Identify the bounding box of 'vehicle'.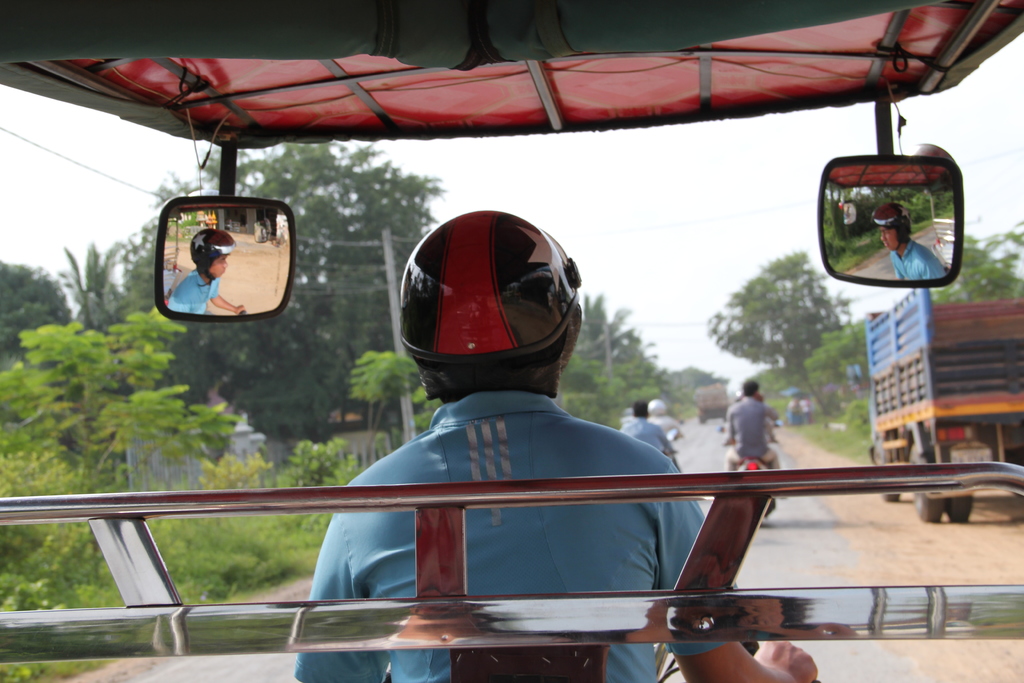
{"x1": 687, "y1": 377, "x2": 731, "y2": 421}.
